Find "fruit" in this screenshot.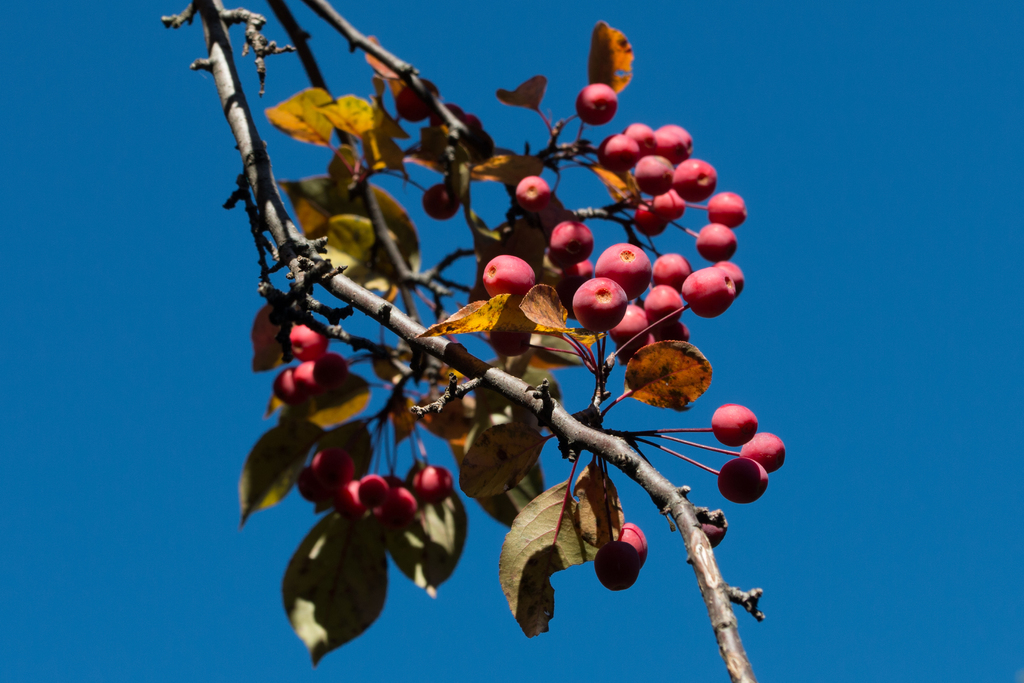
The bounding box for "fruit" is (719, 456, 765, 506).
